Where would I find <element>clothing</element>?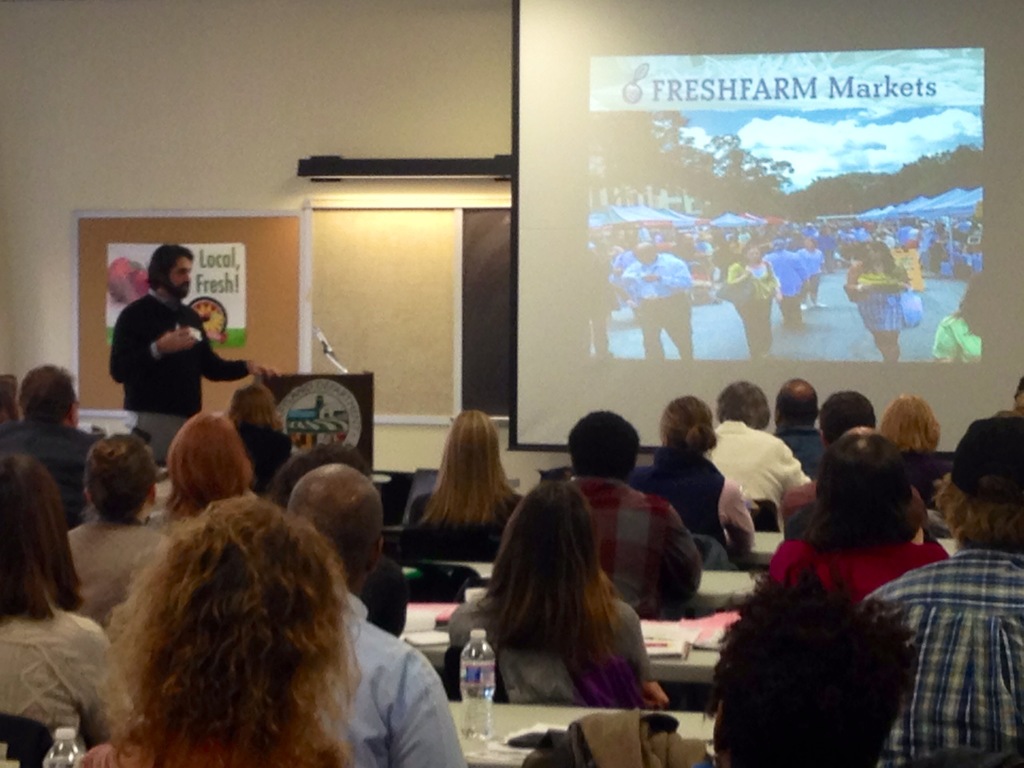
At crop(800, 241, 830, 314).
